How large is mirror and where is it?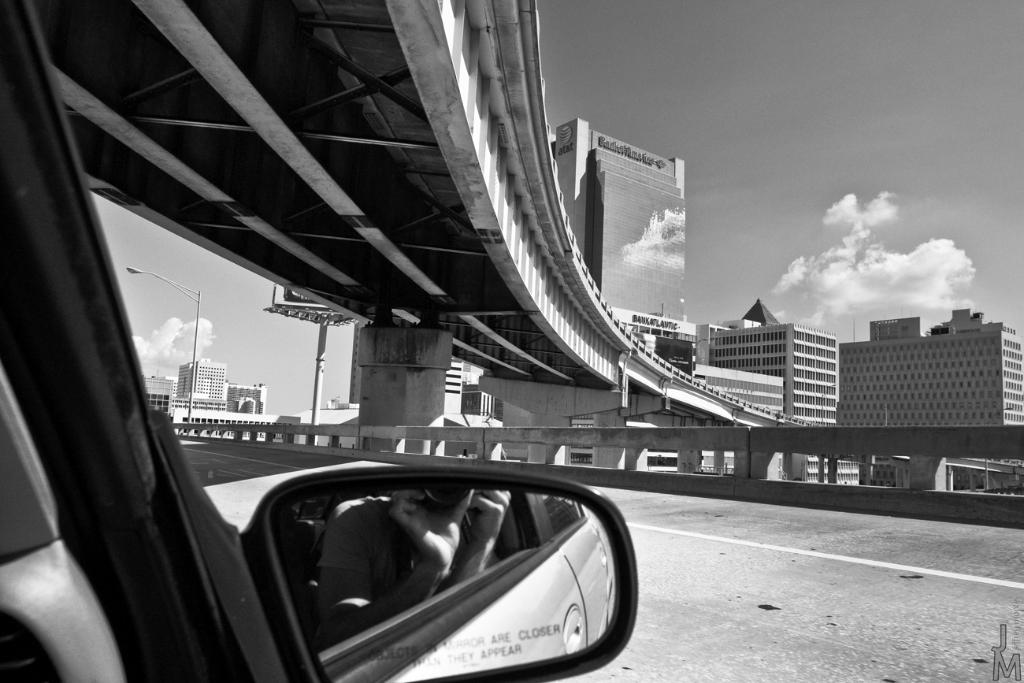
Bounding box: pyautogui.locateOnScreen(287, 499, 619, 682).
